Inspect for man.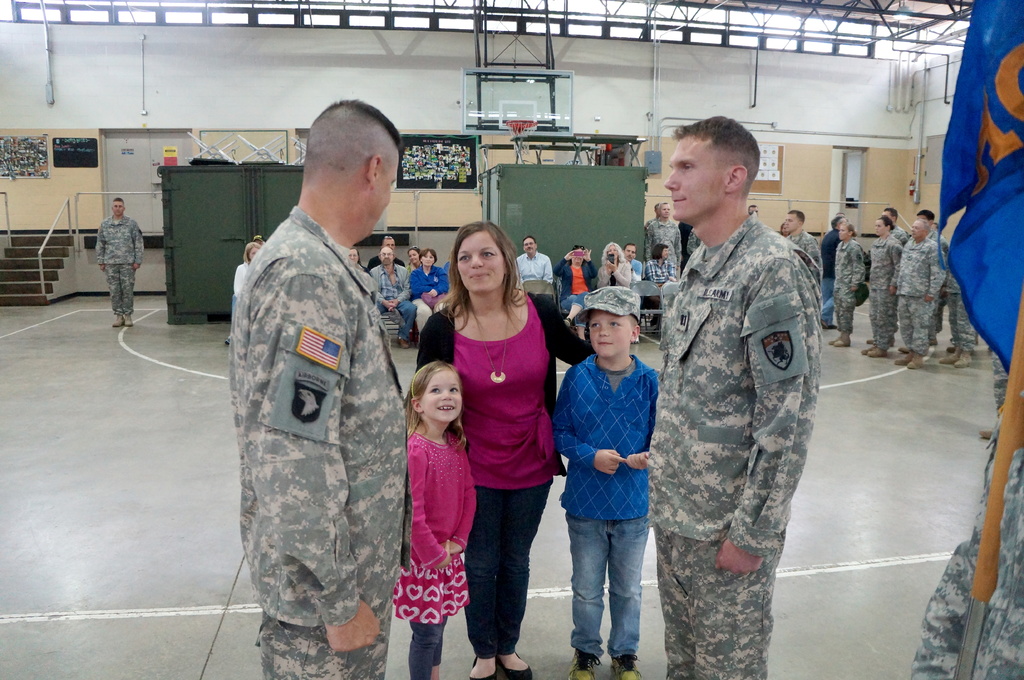
Inspection: left=892, top=219, right=945, bottom=371.
